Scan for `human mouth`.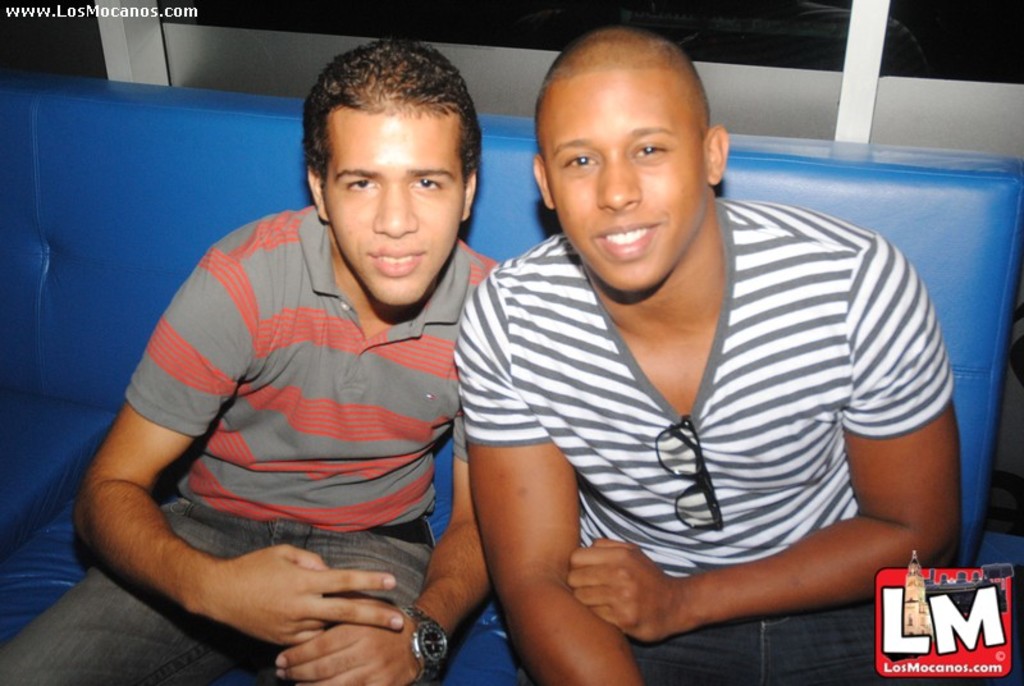
Scan result: bbox=(591, 224, 658, 260).
